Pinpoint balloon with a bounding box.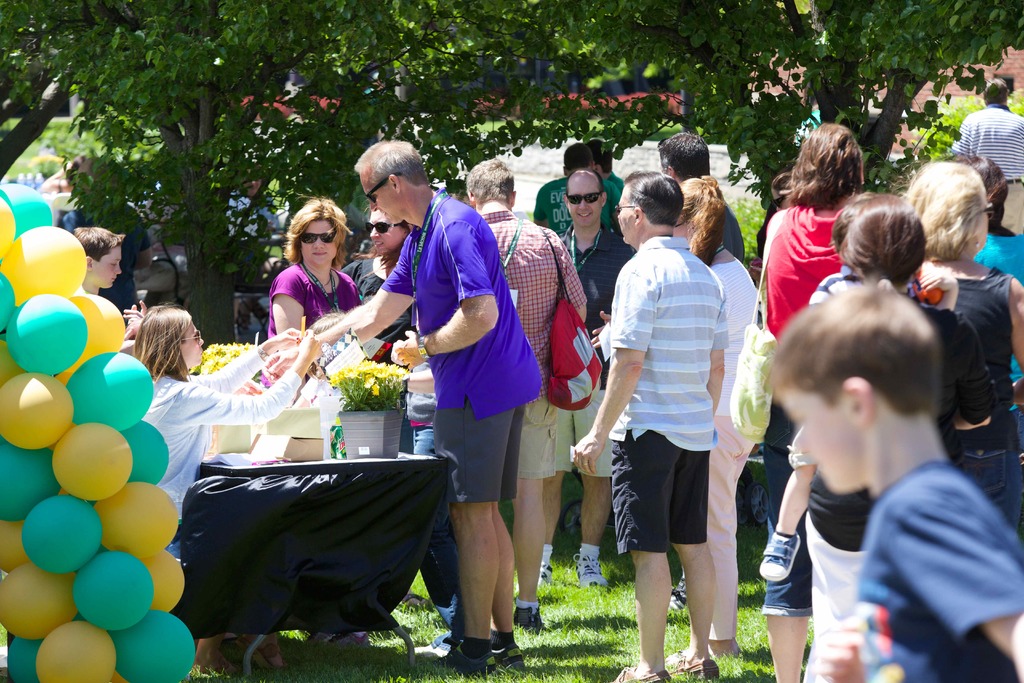
64, 350, 152, 434.
